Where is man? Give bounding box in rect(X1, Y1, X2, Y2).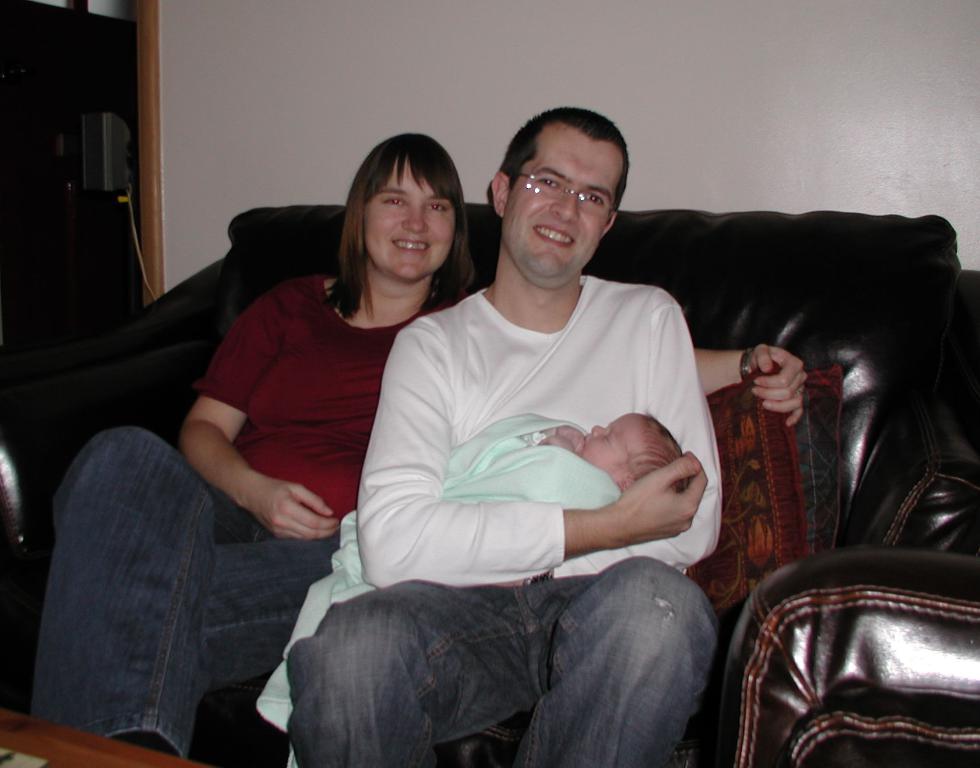
rect(282, 99, 750, 767).
